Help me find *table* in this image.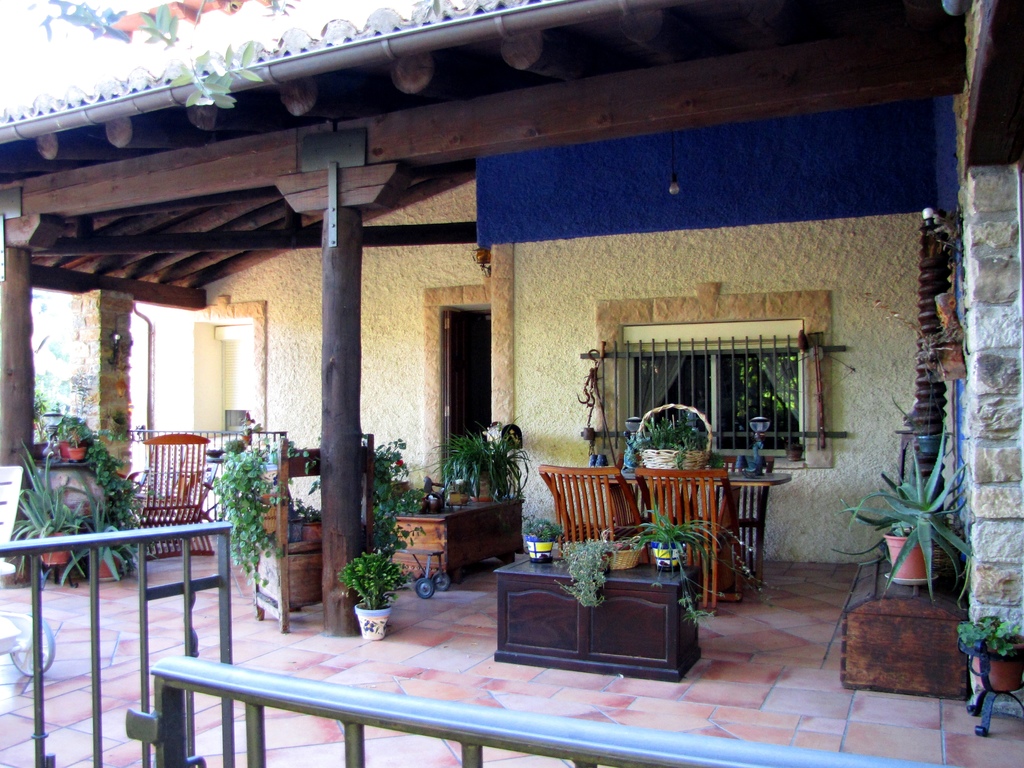
Found it: {"left": 556, "top": 473, "right": 790, "bottom": 591}.
